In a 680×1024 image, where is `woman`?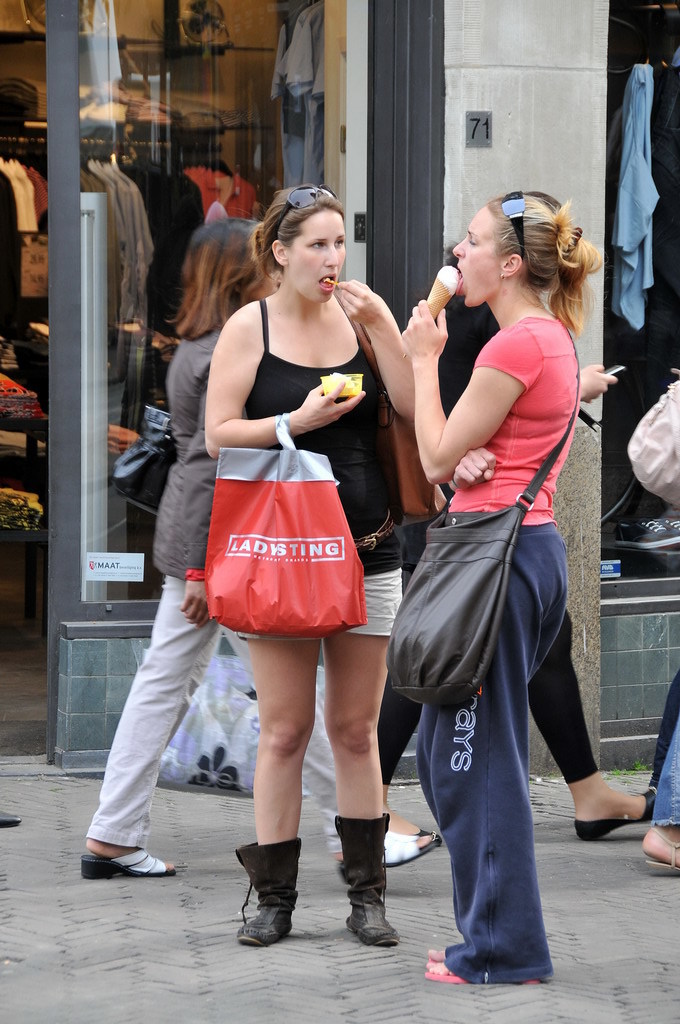
{"x1": 86, "y1": 206, "x2": 444, "y2": 882}.
